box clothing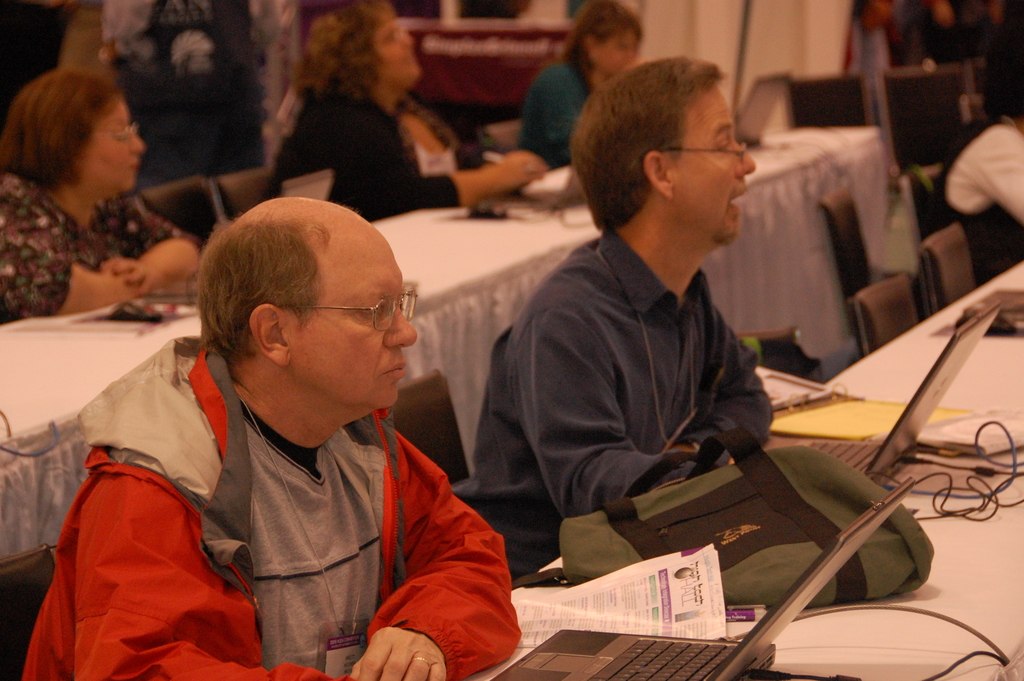
Rect(0, 160, 218, 318)
